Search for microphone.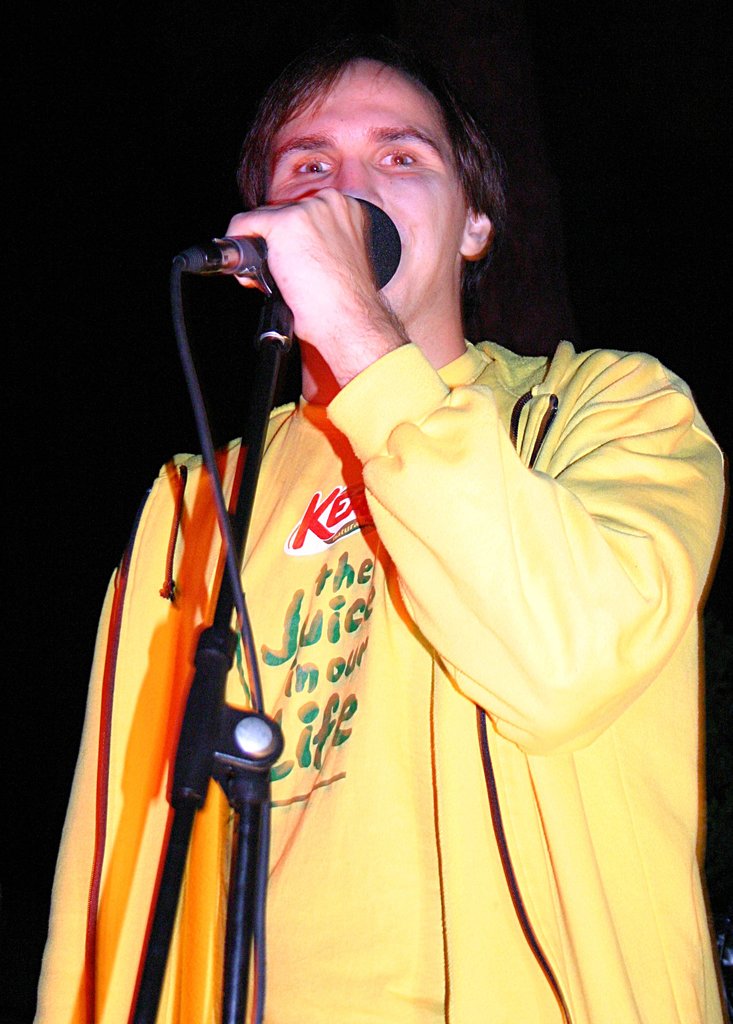
Found at bbox=[176, 196, 402, 292].
